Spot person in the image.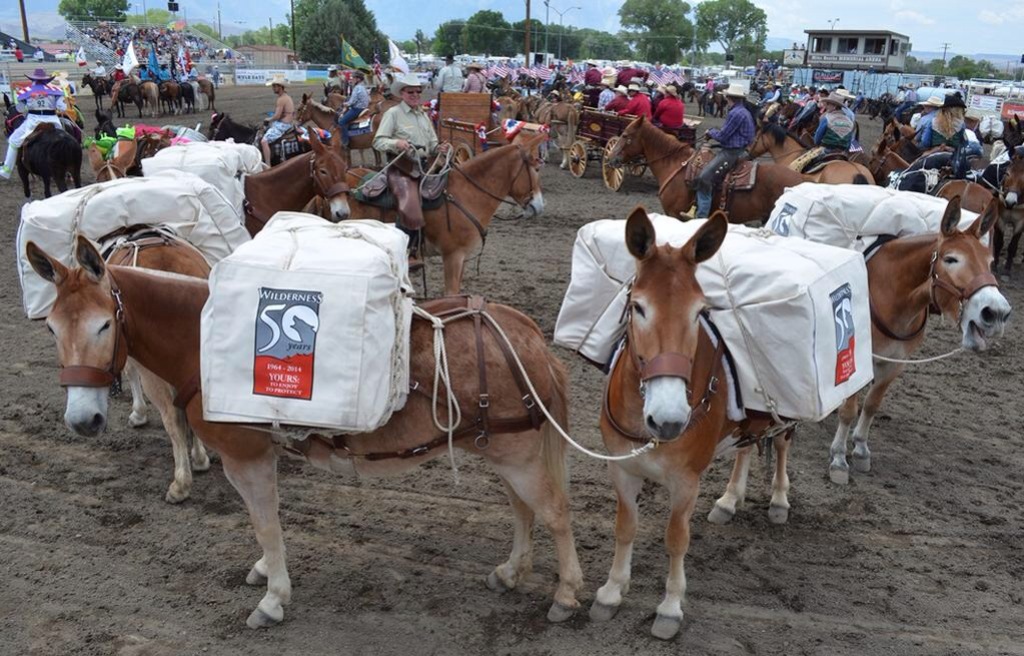
person found at box=[649, 80, 687, 134].
